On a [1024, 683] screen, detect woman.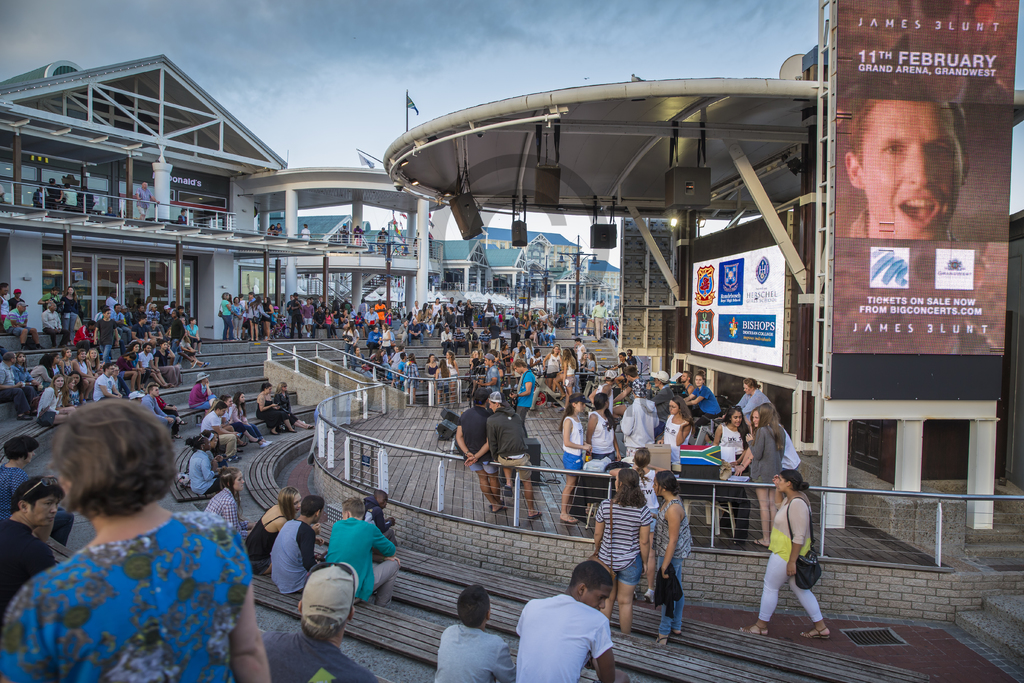
region(404, 353, 424, 404).
